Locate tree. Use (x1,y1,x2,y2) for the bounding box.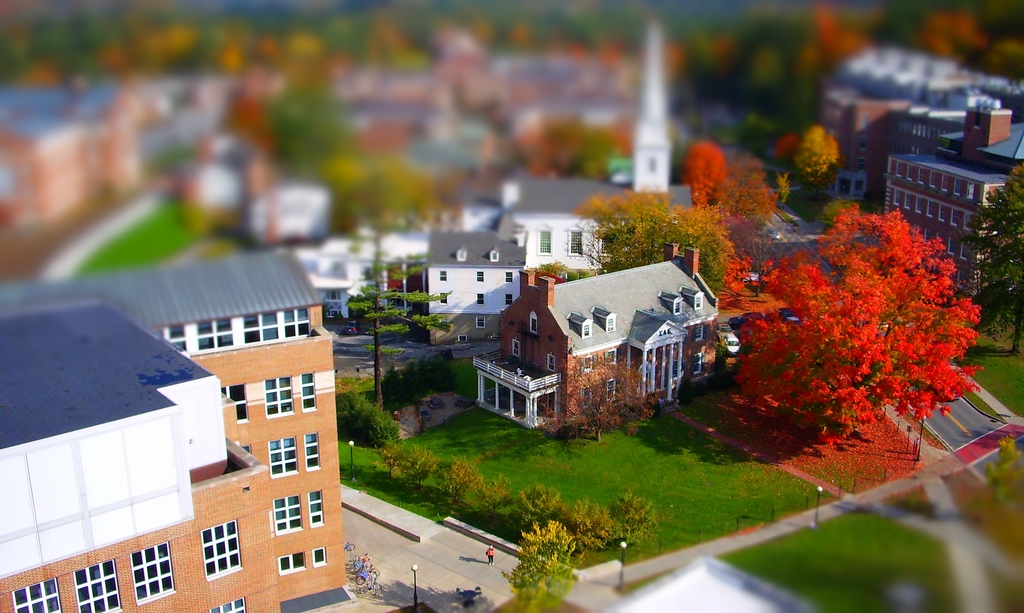
(589,187,740,305).
